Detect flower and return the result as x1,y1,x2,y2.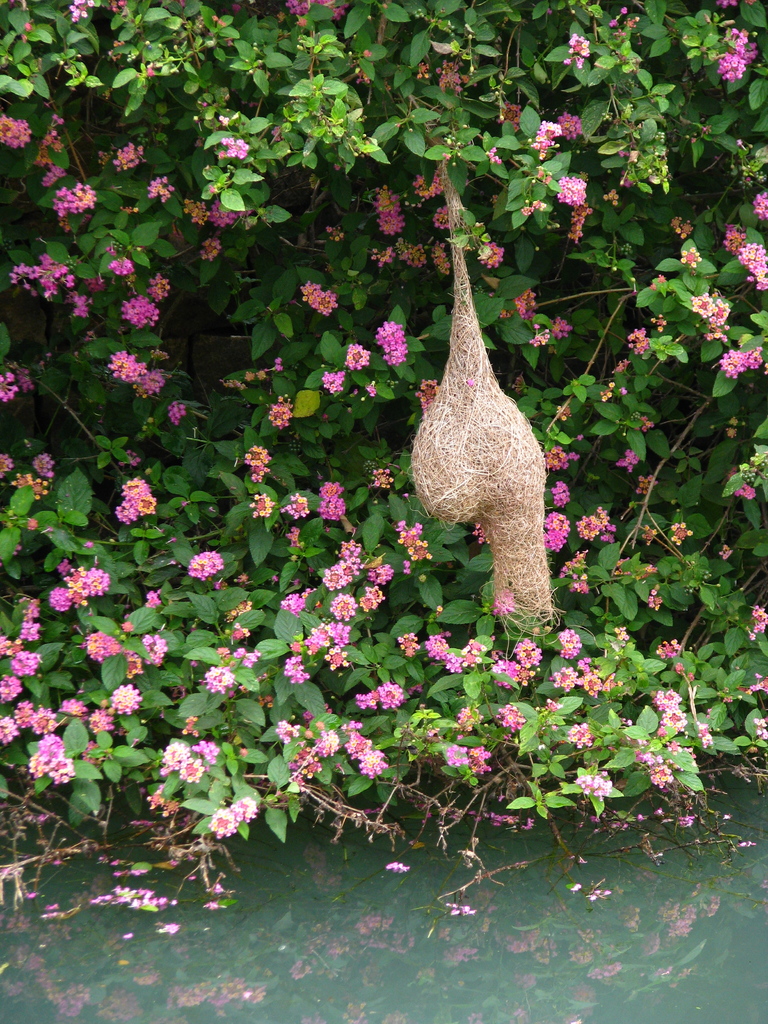
0,118,36,147.
